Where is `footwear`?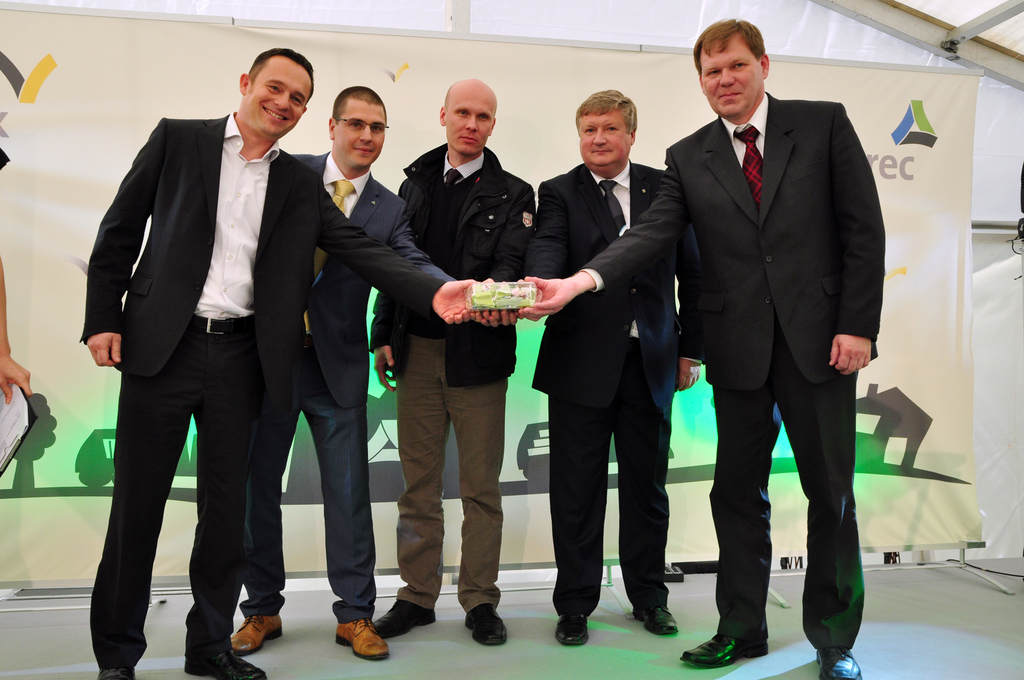
box(461, 602, 509, 648).
